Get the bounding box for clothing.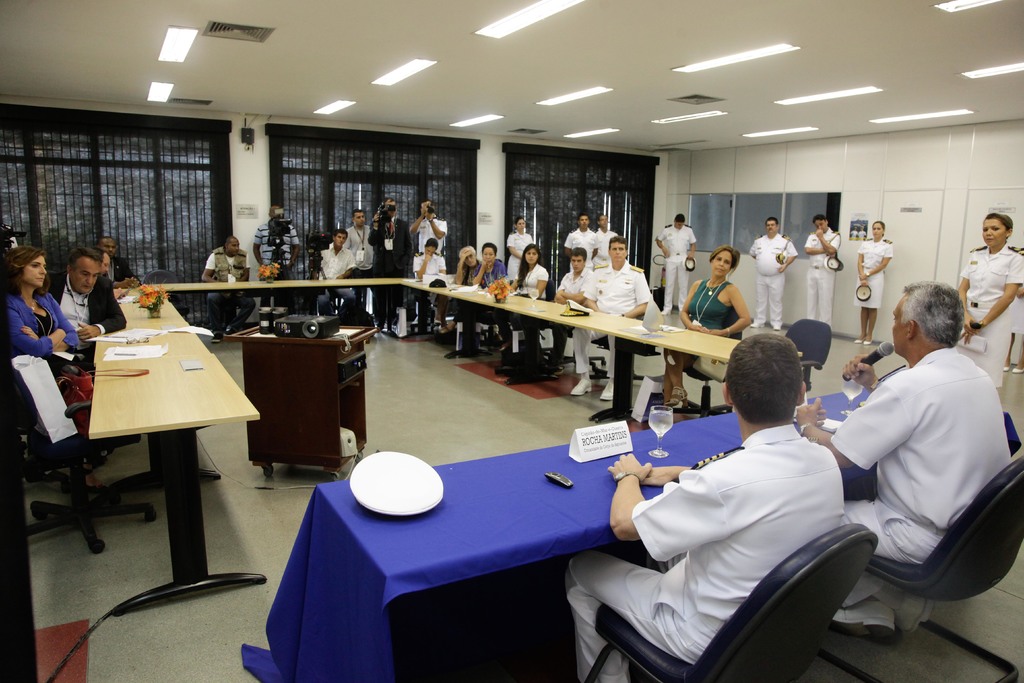
[x1=508, y1=232, x2=531, y2=274].
